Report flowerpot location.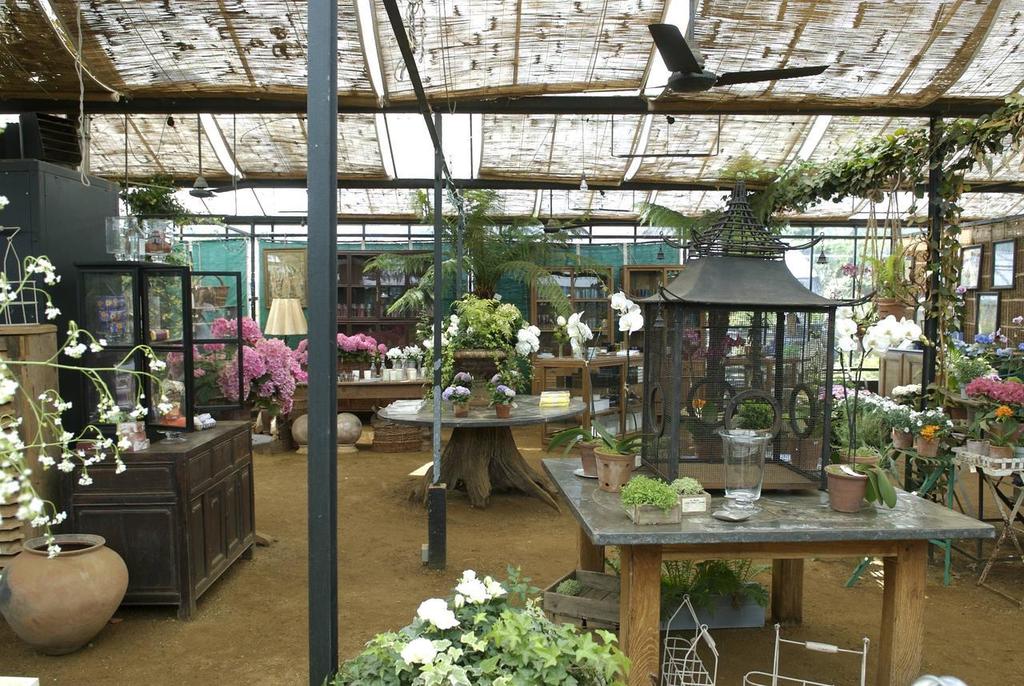
Report: bbox(789, 438, 823, 471).
